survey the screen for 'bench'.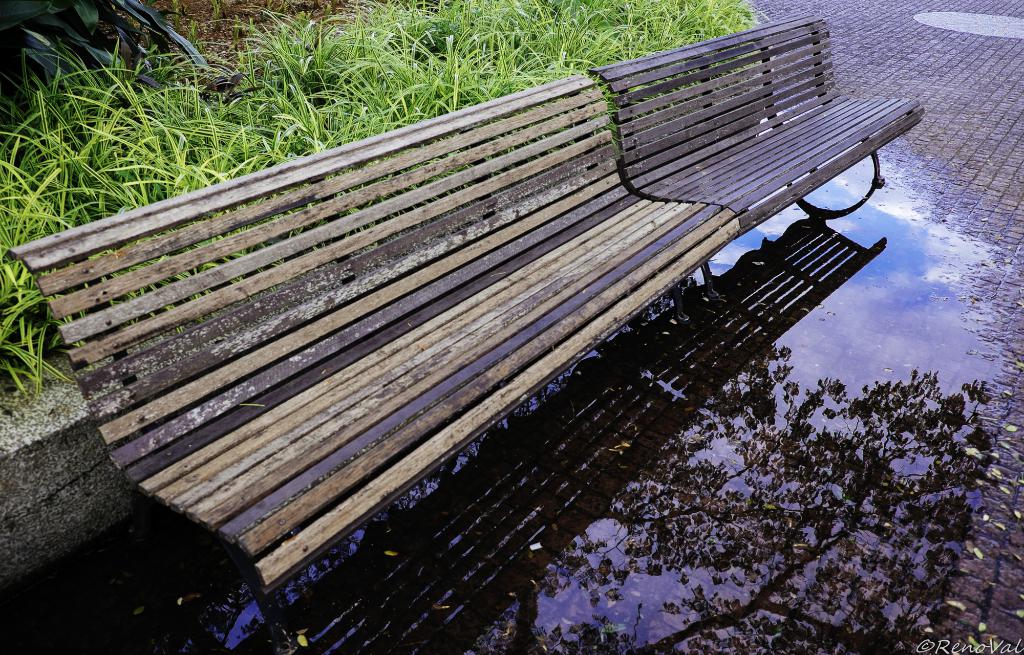
Survey found: rect(588, 14, 928, 331).
